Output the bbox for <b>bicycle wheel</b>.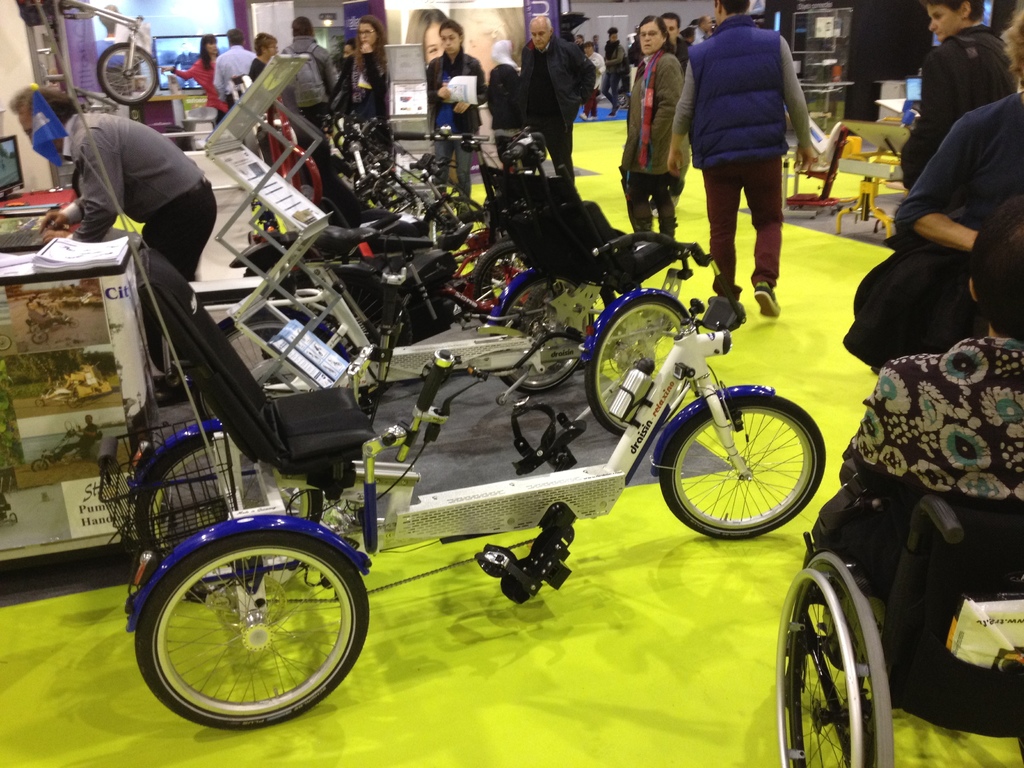
detection(95, 43, 162, 106).
